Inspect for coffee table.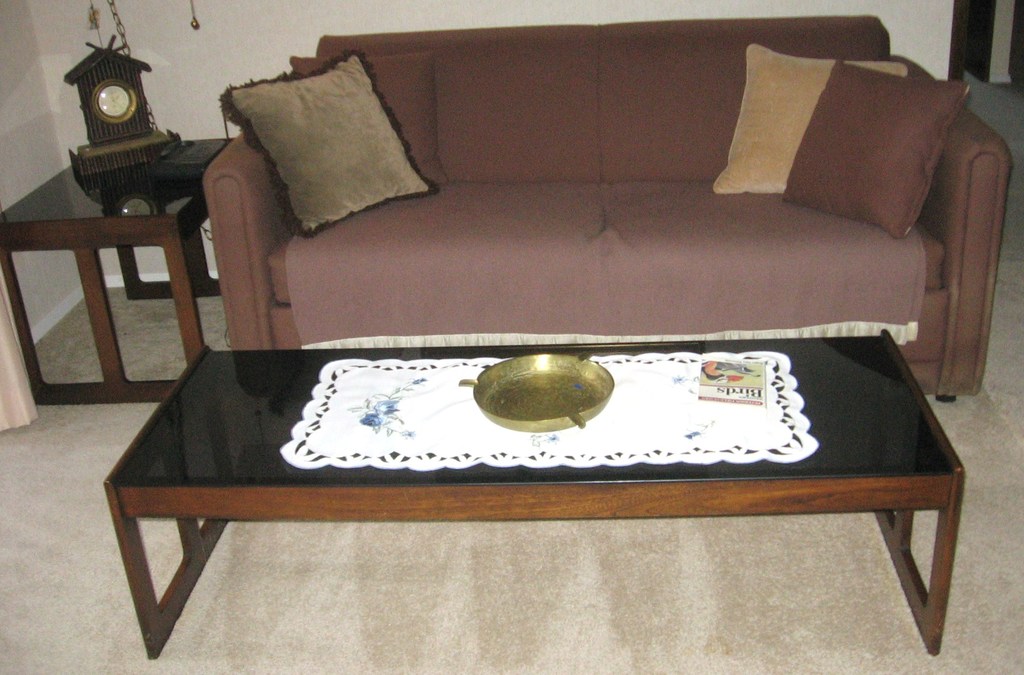
Inspection: (74,315,952,655).
